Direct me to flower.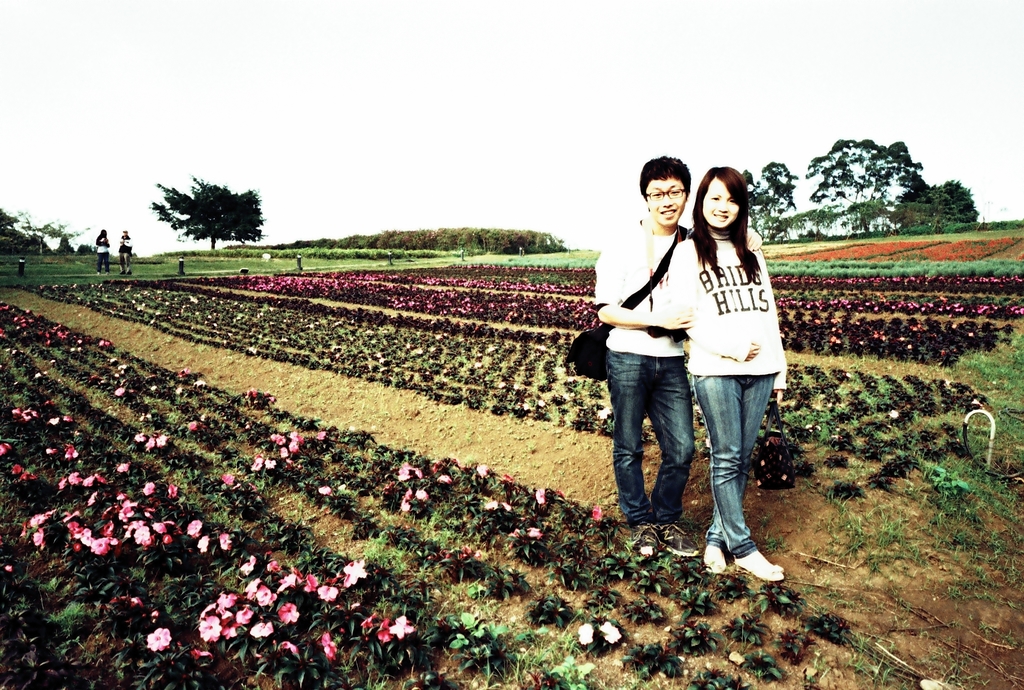
Direction: rect(399, 498, 410, 513).
